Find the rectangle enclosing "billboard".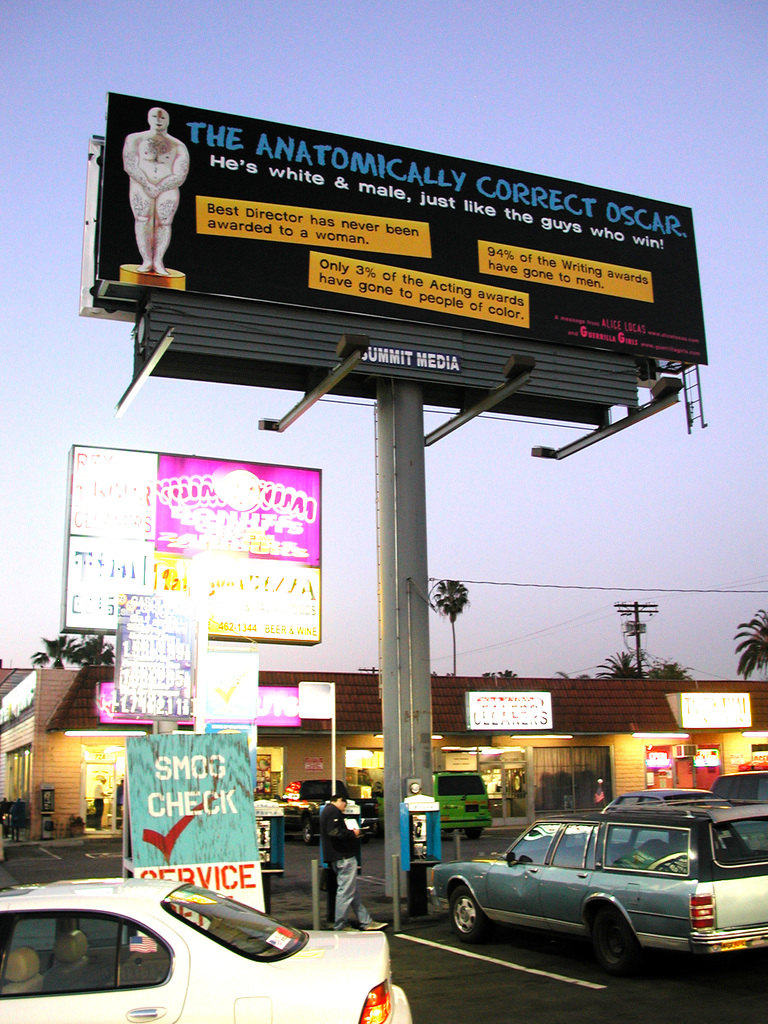
{"left": 298, "top": 680, "right": 336, "bottom": 719}.
